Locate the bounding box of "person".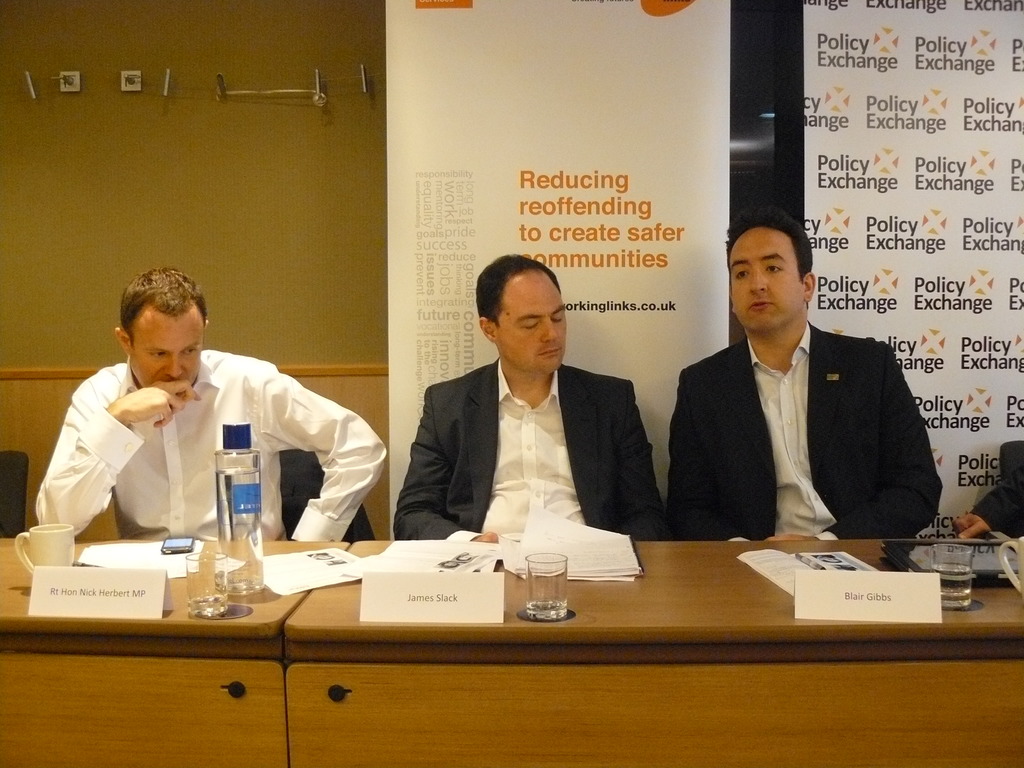
Bounding box: pyautogui.locateOnScreen(31, 267, 388, 550).
